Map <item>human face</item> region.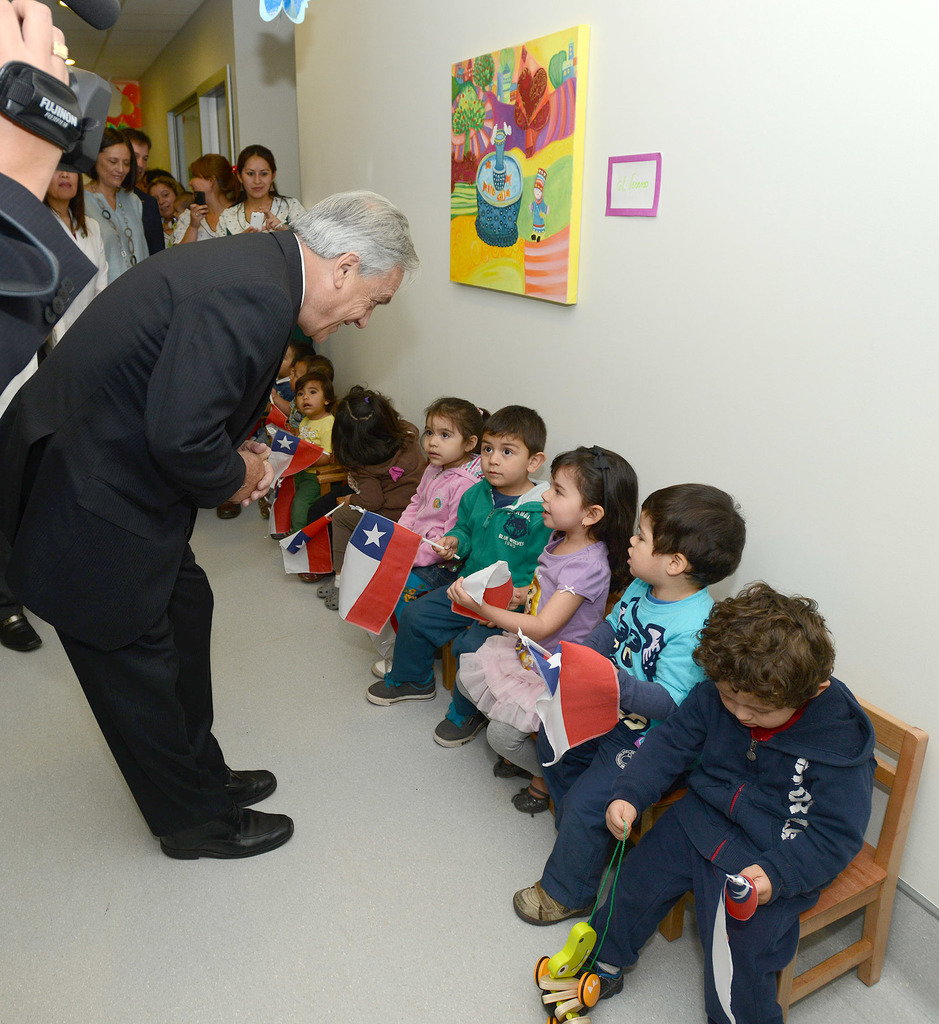
Mapped to 296,383,325,417.
